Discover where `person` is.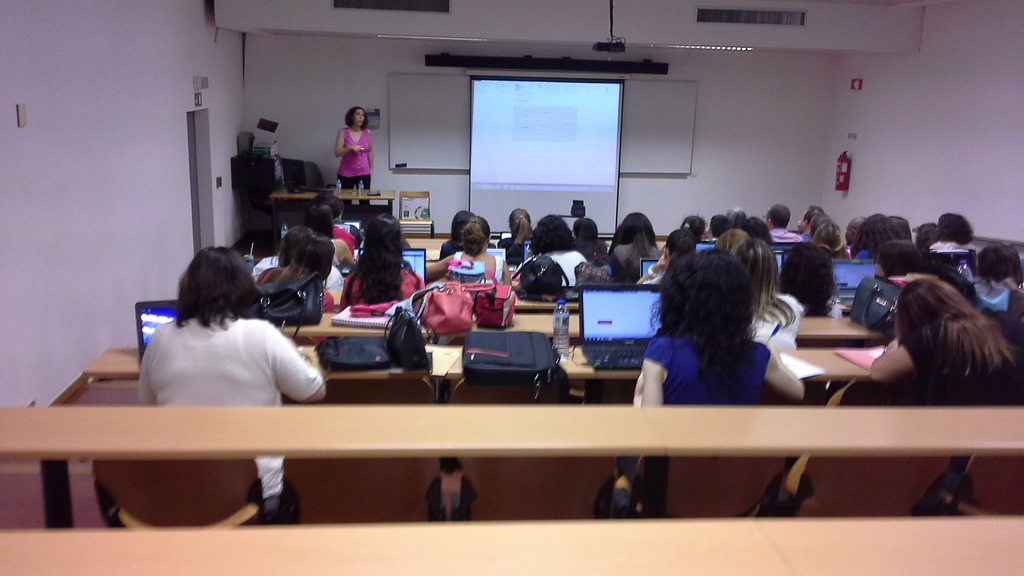
Discovered at detection(326, 99, 374, 199).
